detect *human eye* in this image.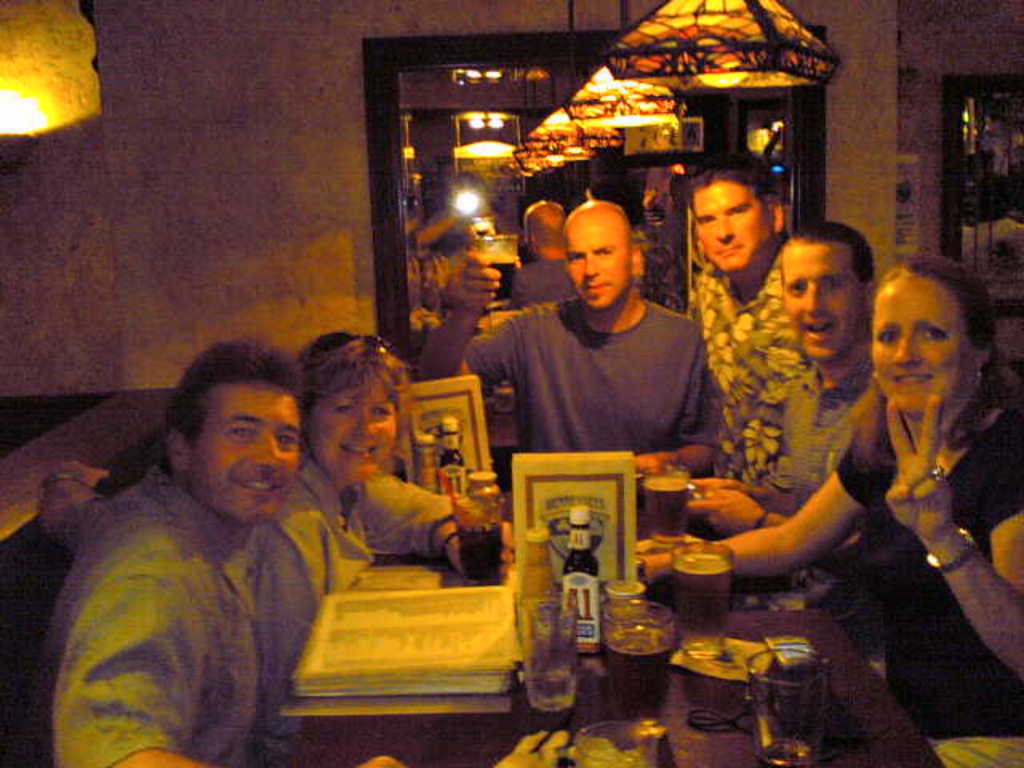
Detection: box(877, 330, 901, 347).
